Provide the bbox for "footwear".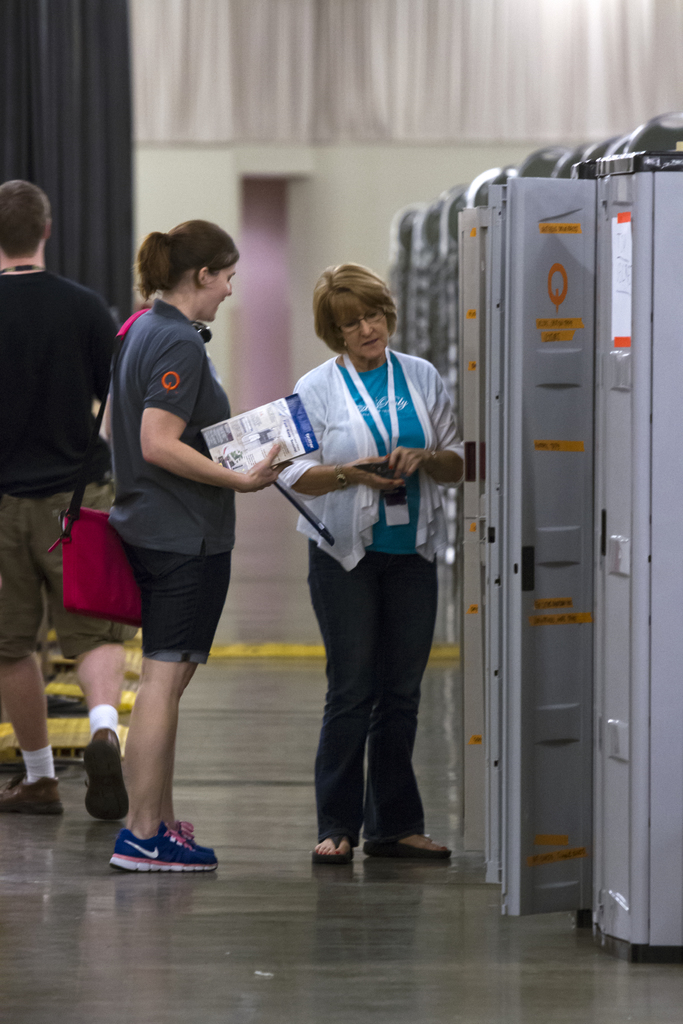
{"x1": 86, "y1": 722, "x2": 125, "y2": 823}.
